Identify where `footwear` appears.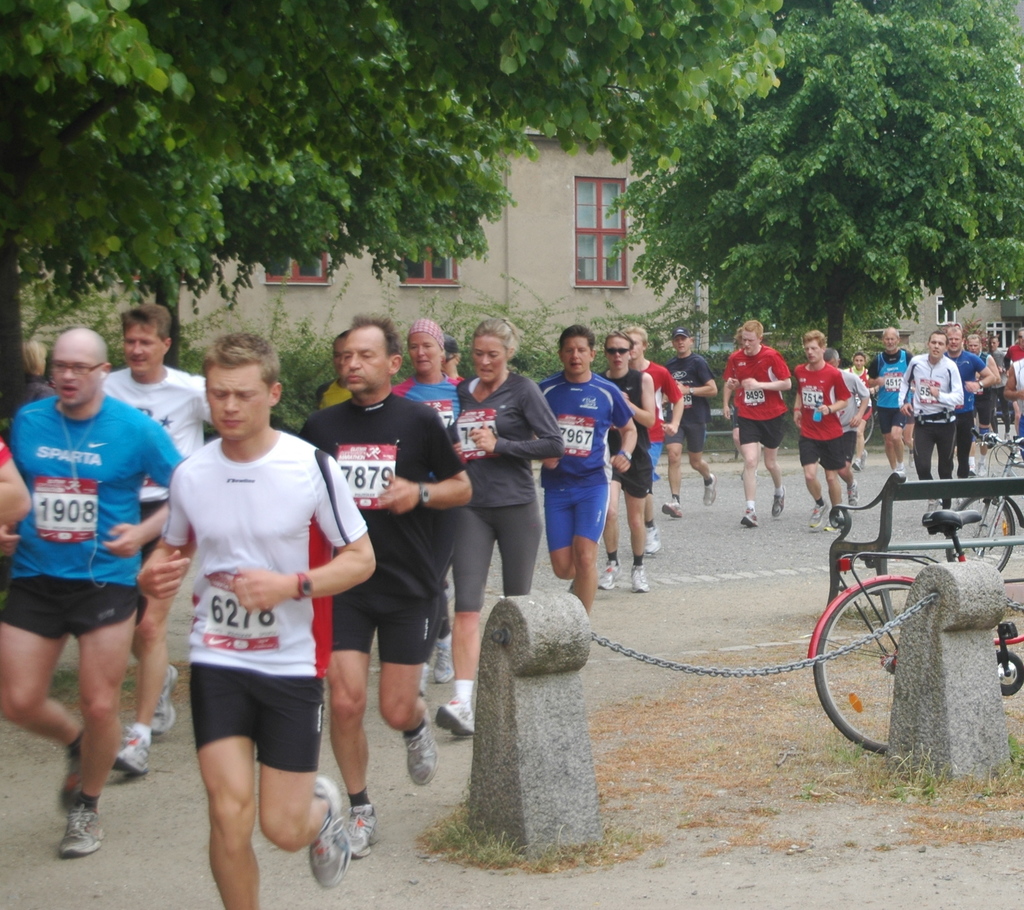
Appears at (56, 811, 106, 856).
